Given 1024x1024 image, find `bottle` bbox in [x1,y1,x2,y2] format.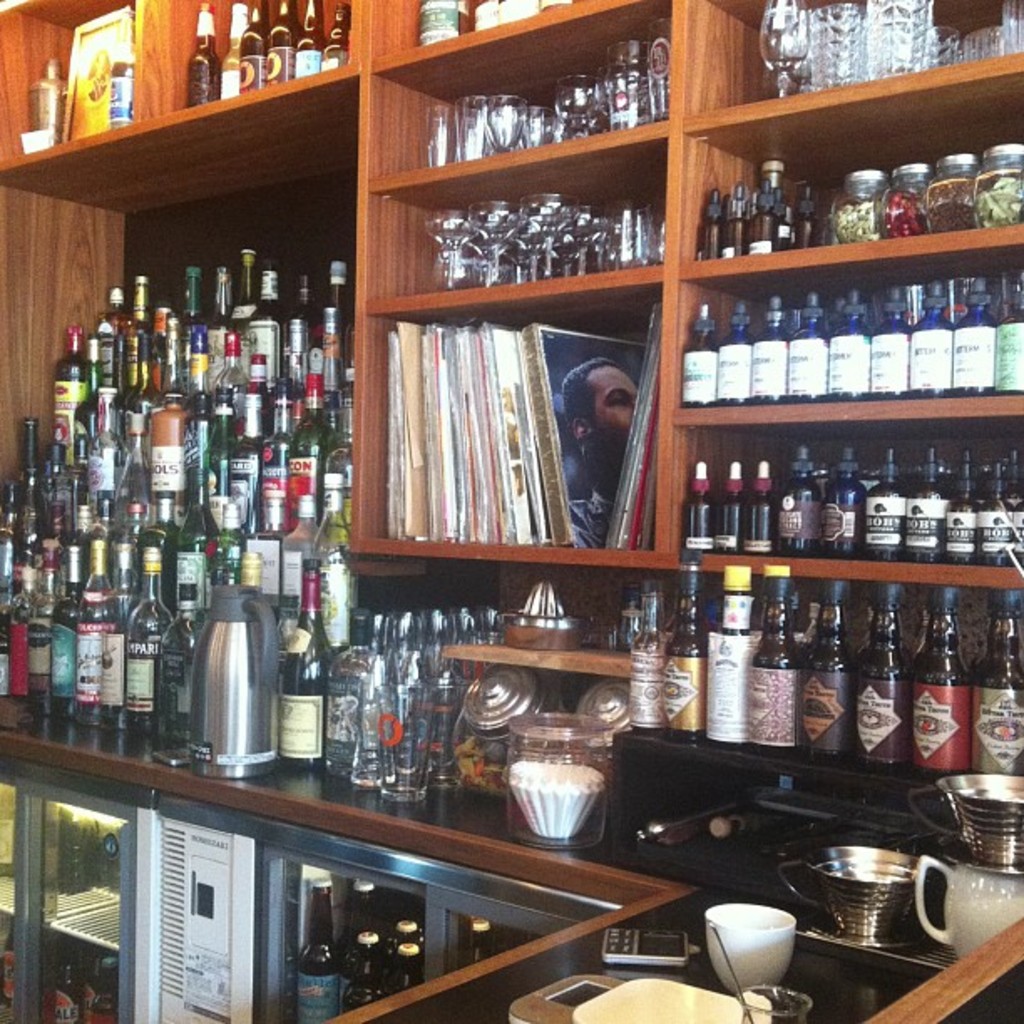
[38,520,104,703].
